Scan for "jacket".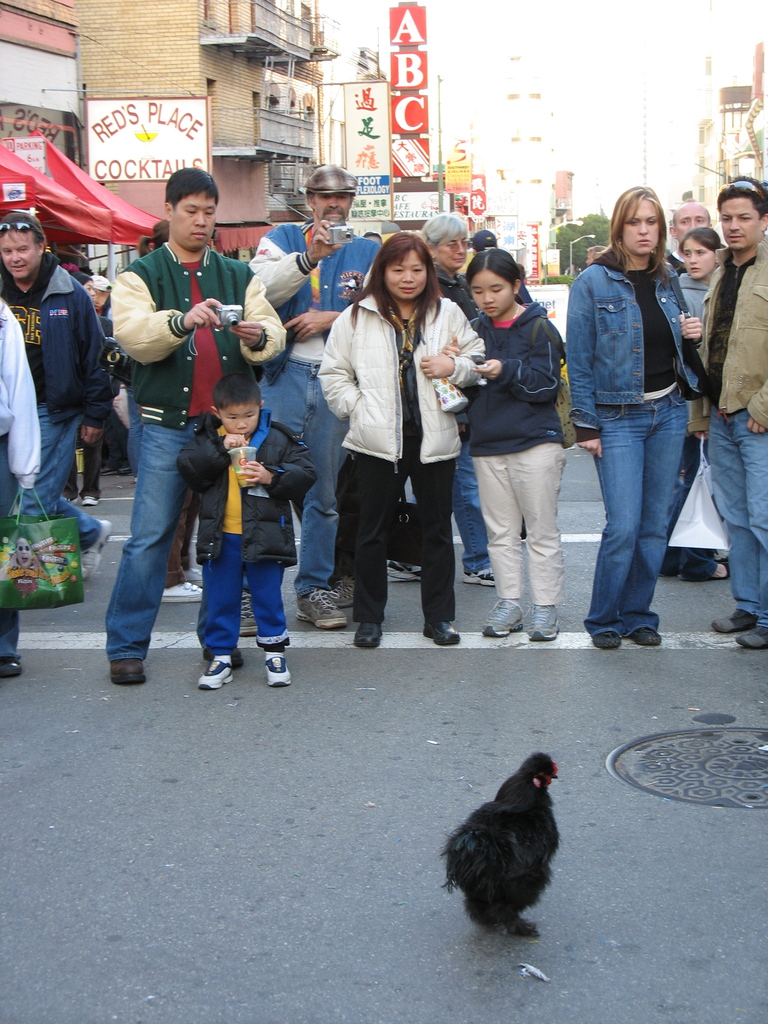
Scan result: Rect(680, 234, 767, 438).
